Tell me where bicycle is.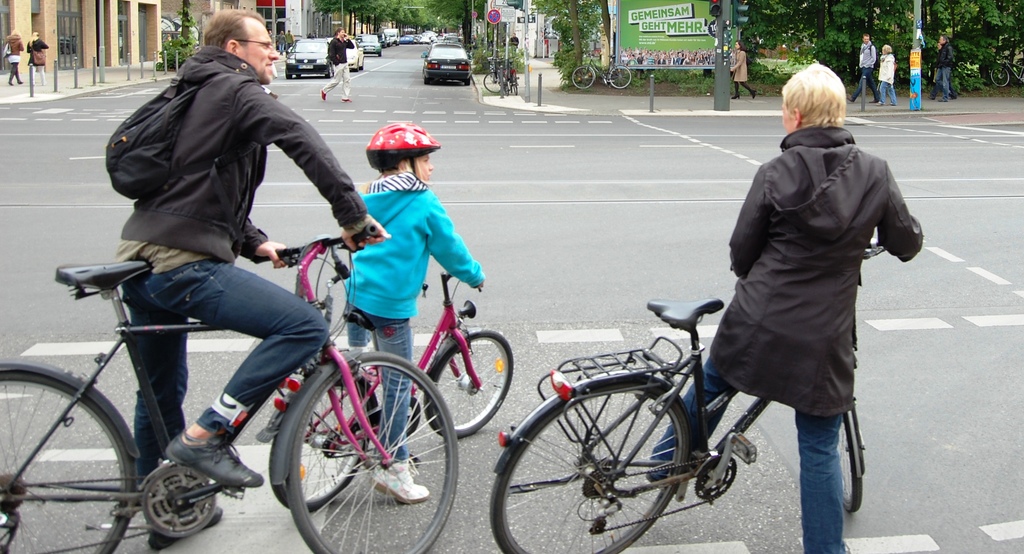
bicycle is at region(499, 59, 520, 93).
